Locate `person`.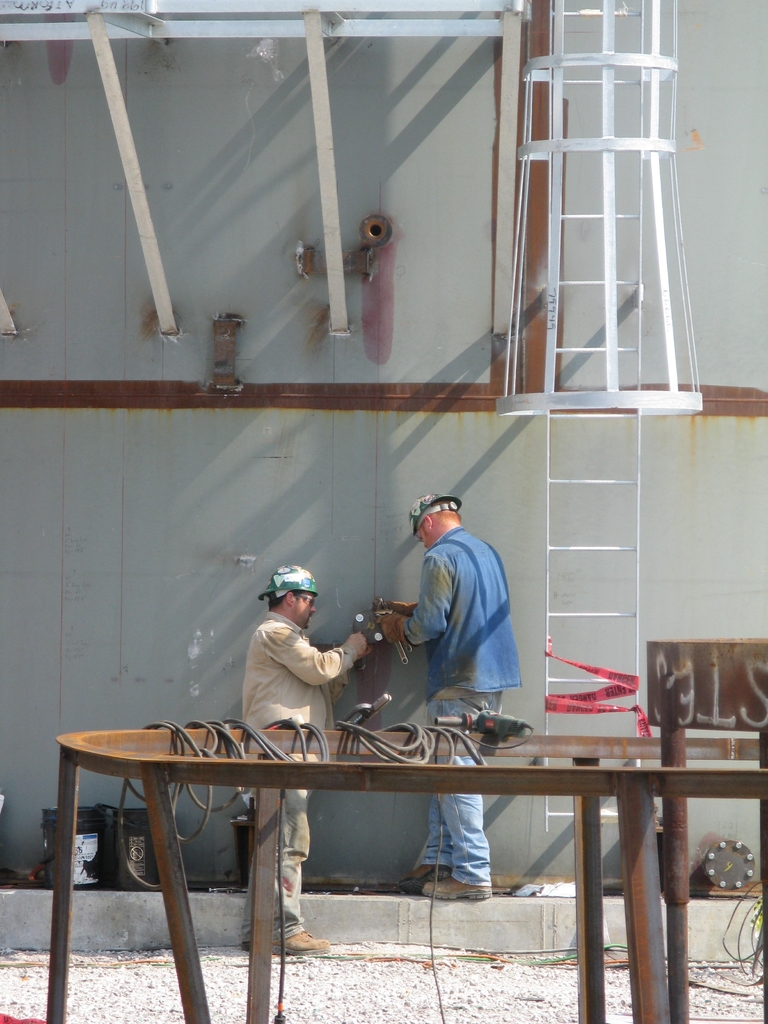
Bounding box: {"left": 355, "top": 490, "right": 513, "bottom": 912}.
